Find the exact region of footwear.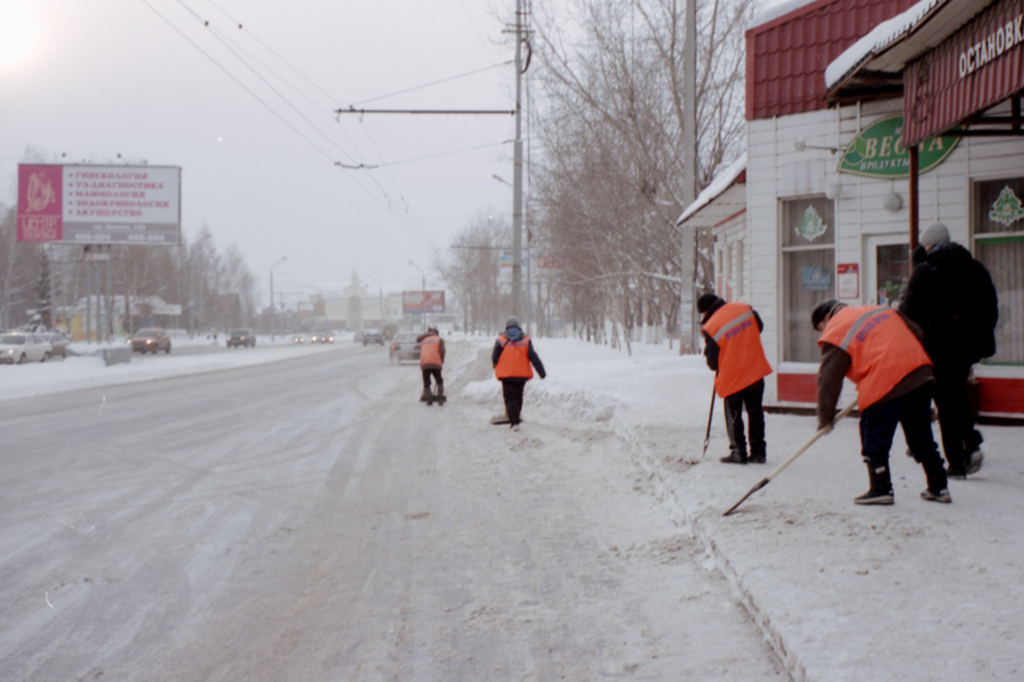
Exact region: region(853, 491, 893, 504).
